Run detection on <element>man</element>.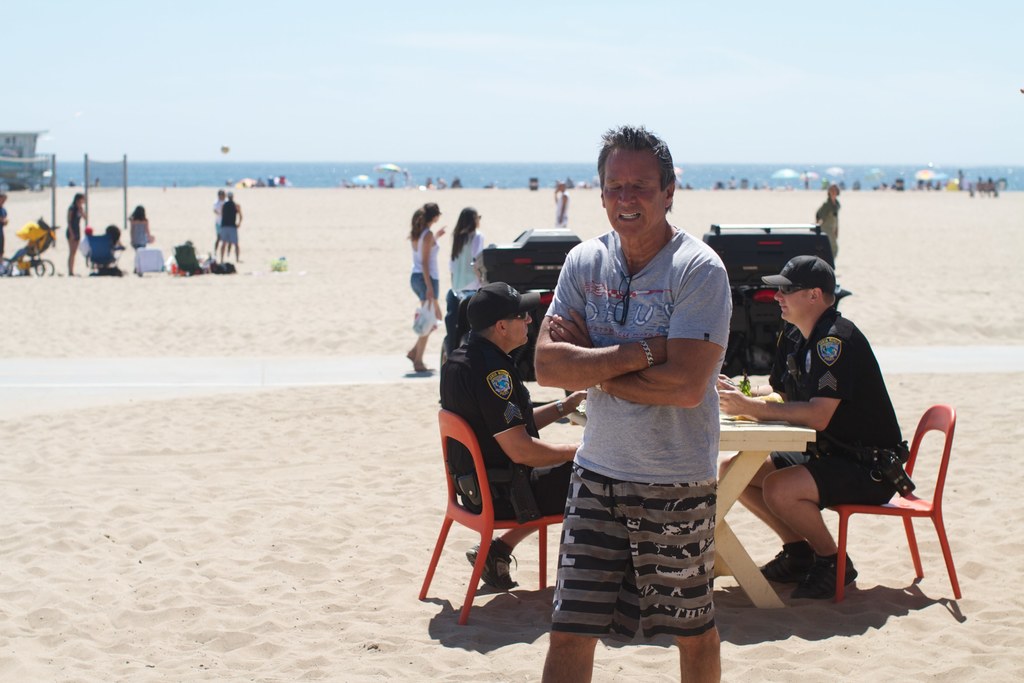
Result: bbox=[450, 281, 572, 598].
